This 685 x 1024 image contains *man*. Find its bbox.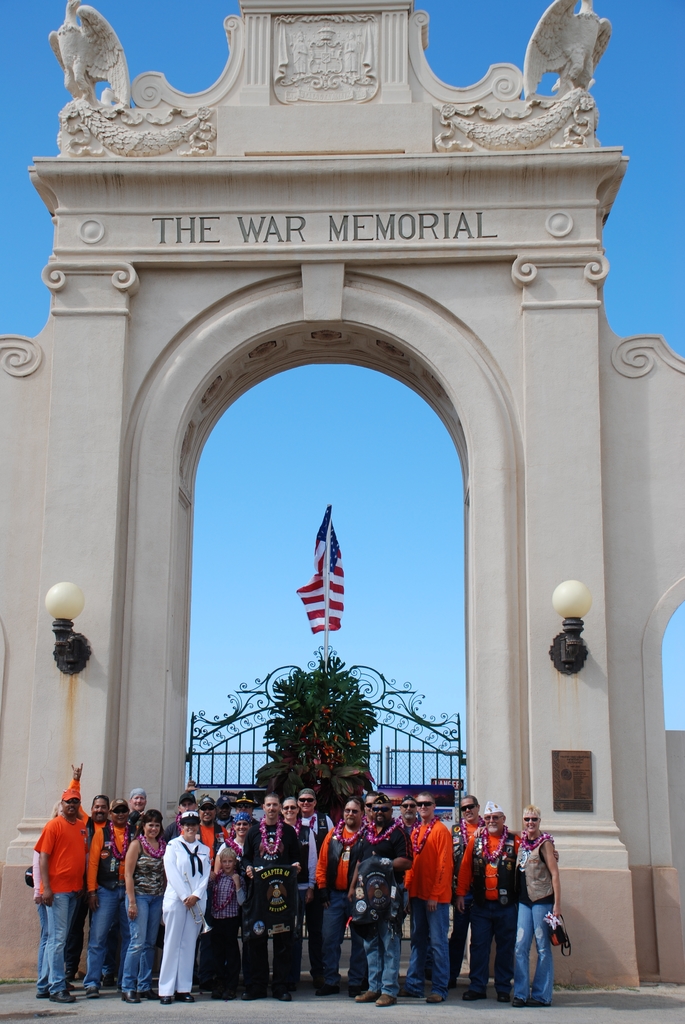
bbox(299, 778, 337, 988).
